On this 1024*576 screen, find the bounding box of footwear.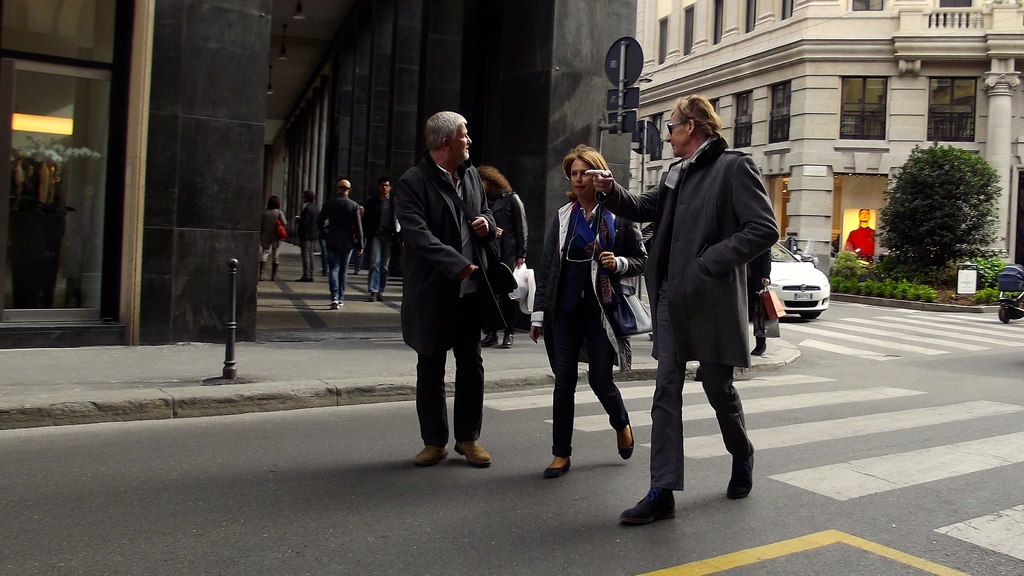
Bounding box: rect(482, 331, 490, 343).
